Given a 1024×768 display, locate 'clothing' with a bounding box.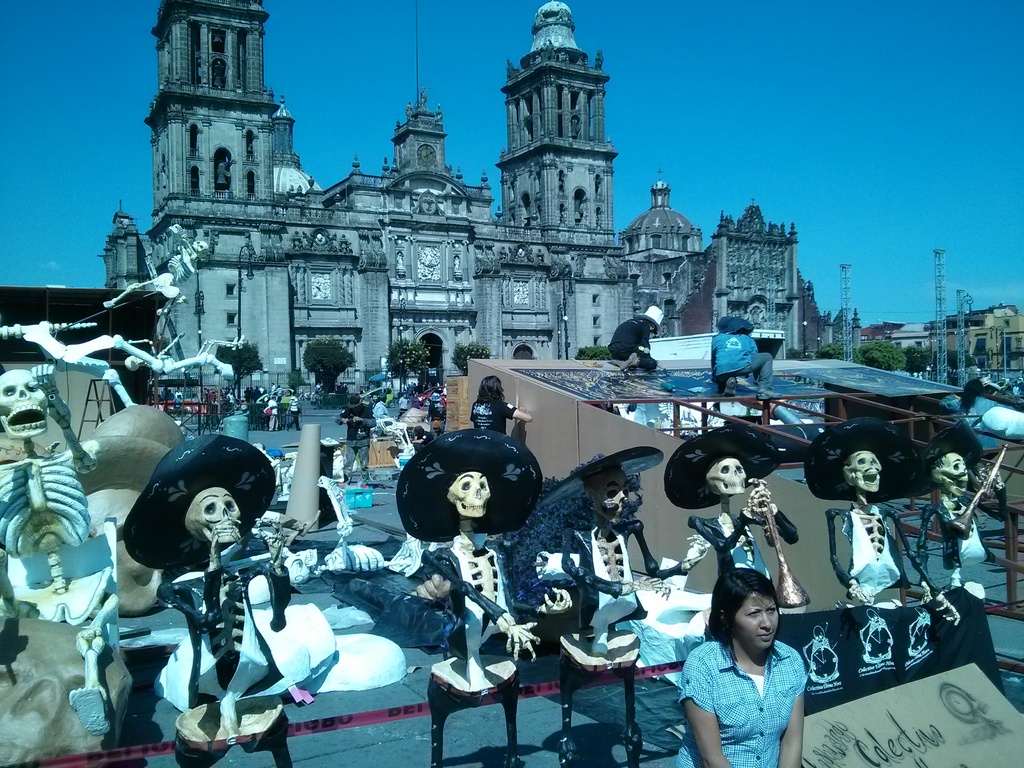
Located: [159,565,294,701].
